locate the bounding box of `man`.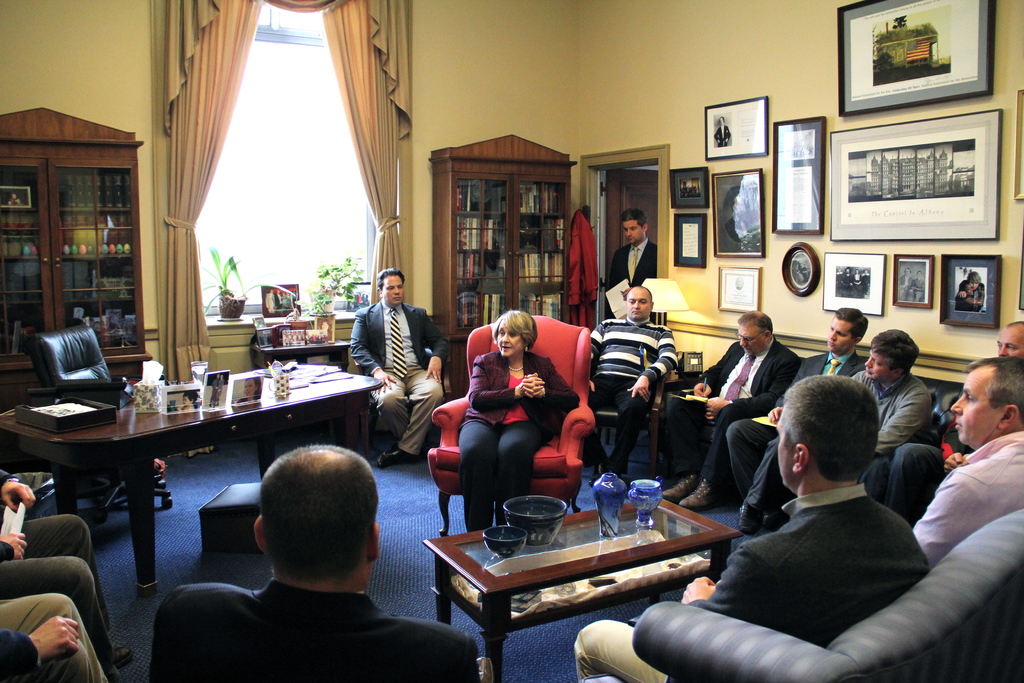
Bounding box: 911, 356, 1023, 569.
